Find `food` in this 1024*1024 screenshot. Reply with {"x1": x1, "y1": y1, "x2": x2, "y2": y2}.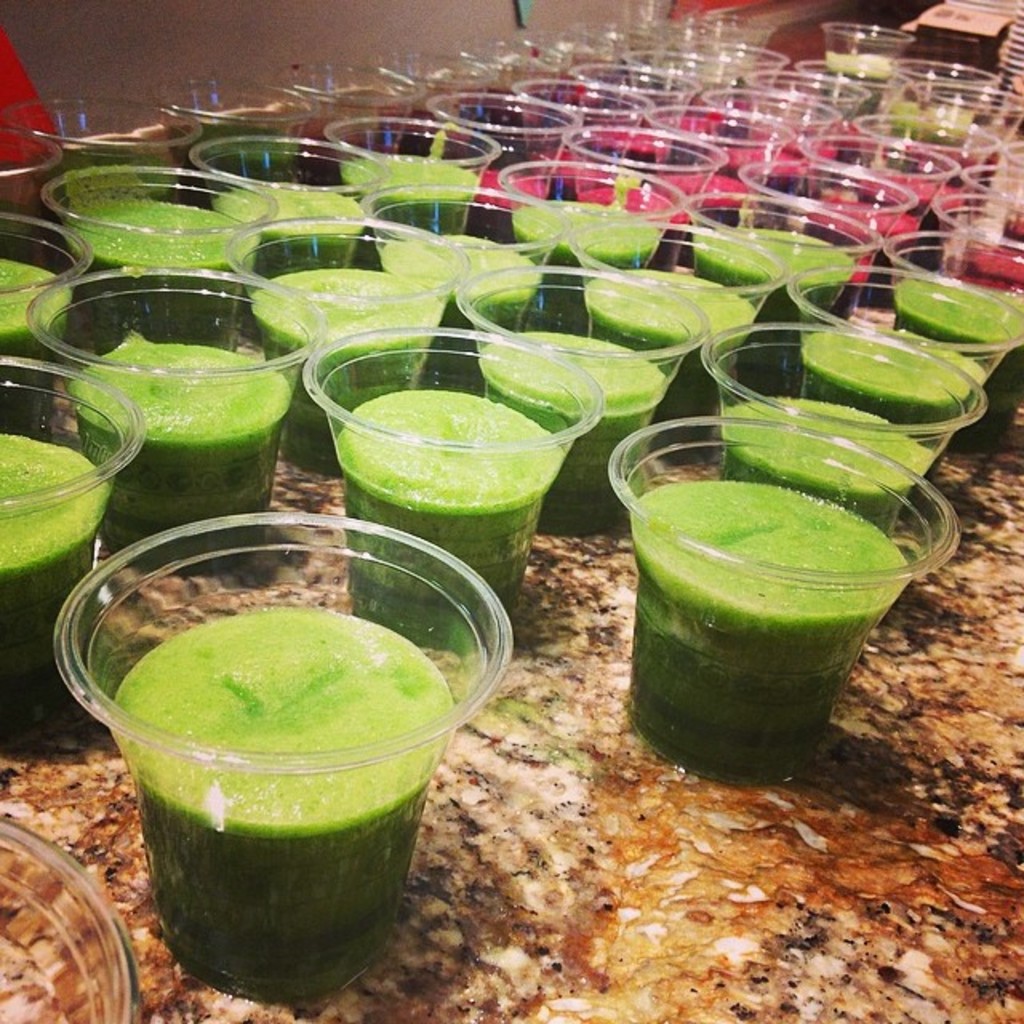
{"x1": 472, "y1": 338, "x2": 677, "y2": 496}.
